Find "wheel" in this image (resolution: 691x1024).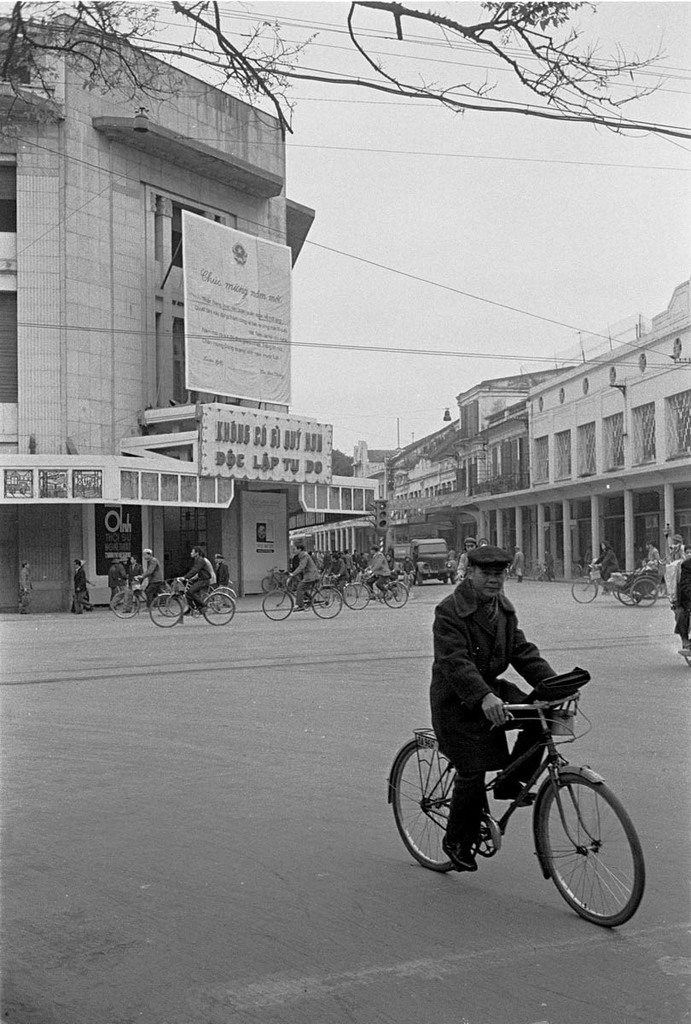
pyautogui.locateOnScreen(384, 579, 404, 608).
